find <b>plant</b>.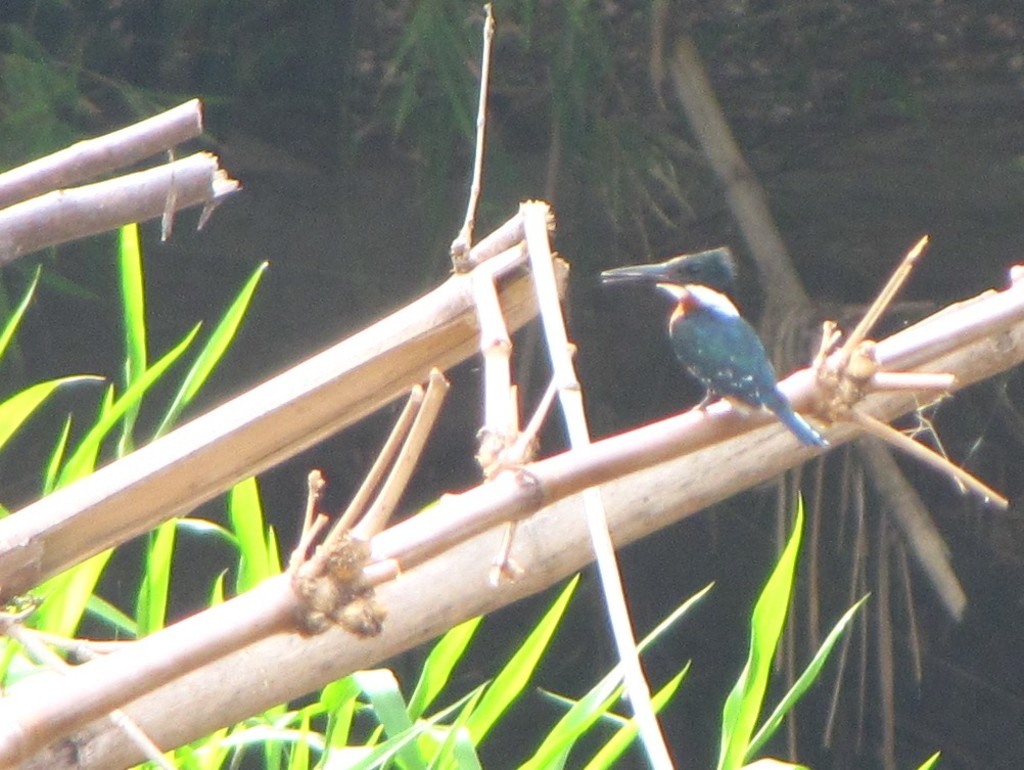
select_region(0, 215, 937, 769).
